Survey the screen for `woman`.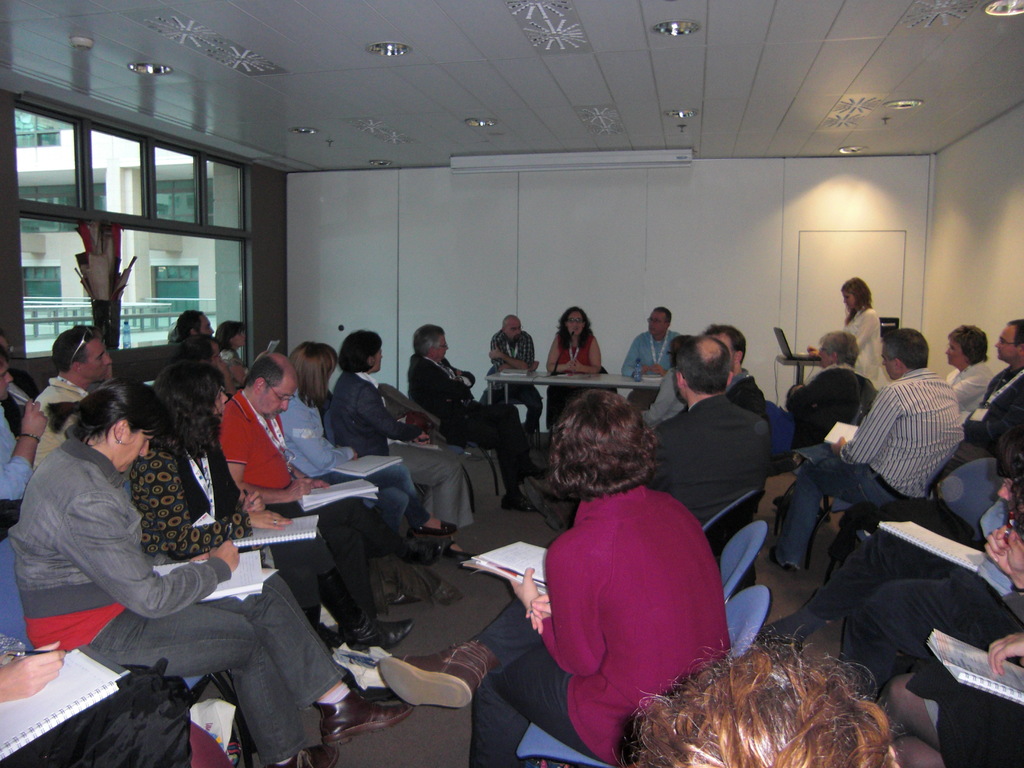
Survey found: [left=803, top=272, right=901, bottom=397].
